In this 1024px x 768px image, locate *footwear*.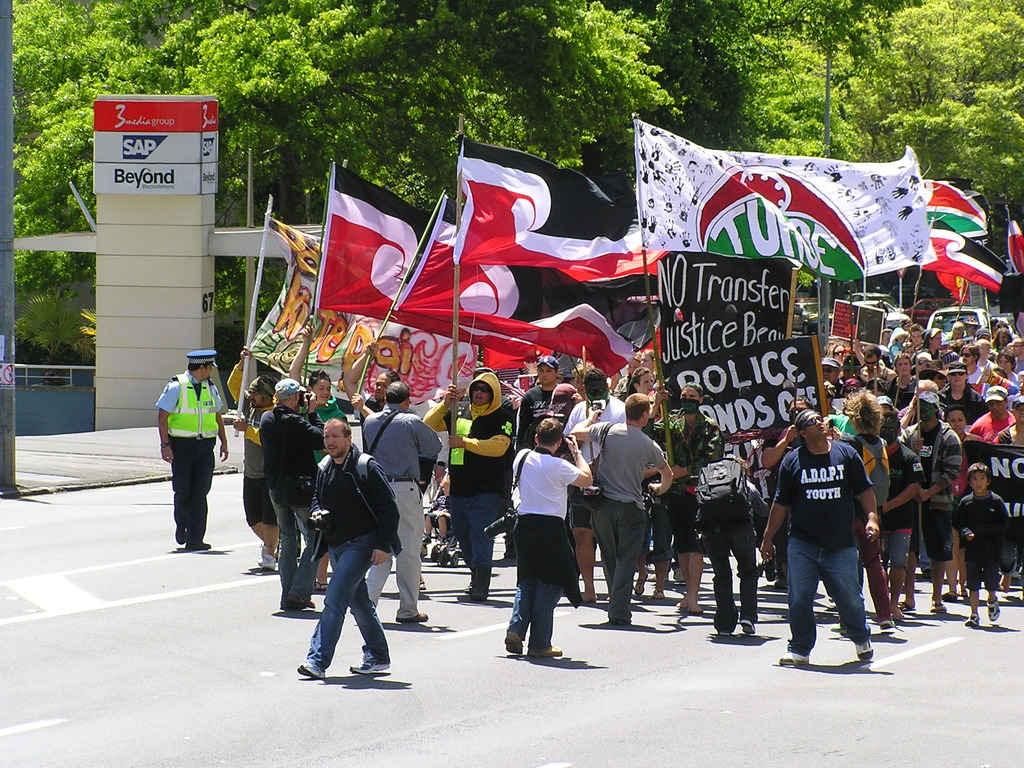
Bounding box: BBox(530, 646, 562, 659).
